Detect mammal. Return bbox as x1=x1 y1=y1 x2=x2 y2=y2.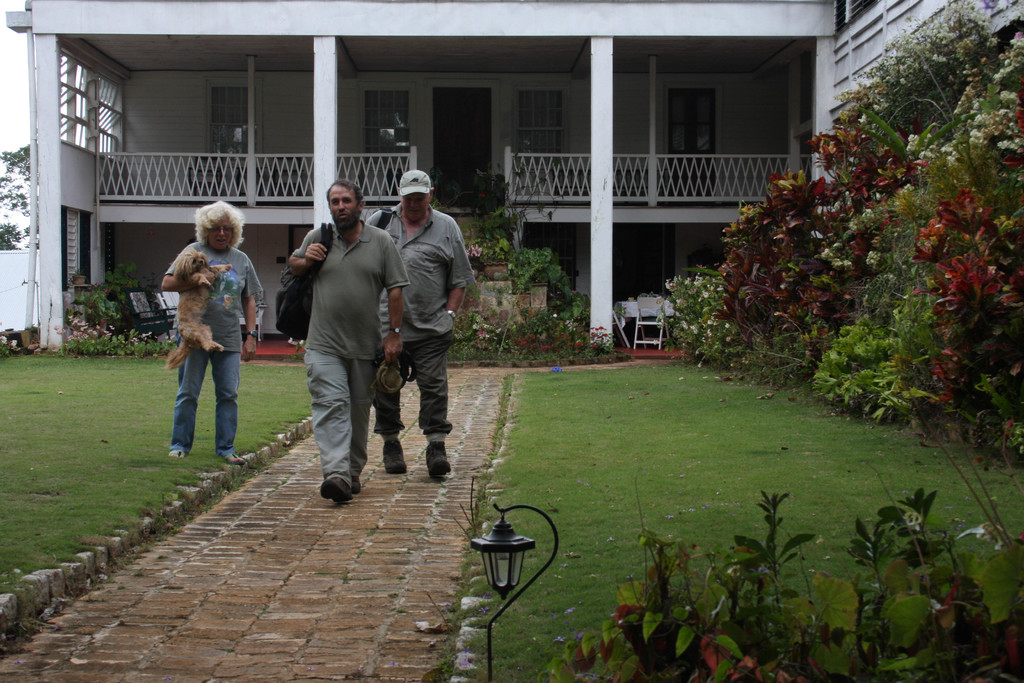
x1=367 y1=171 x2=479 y2=477.
